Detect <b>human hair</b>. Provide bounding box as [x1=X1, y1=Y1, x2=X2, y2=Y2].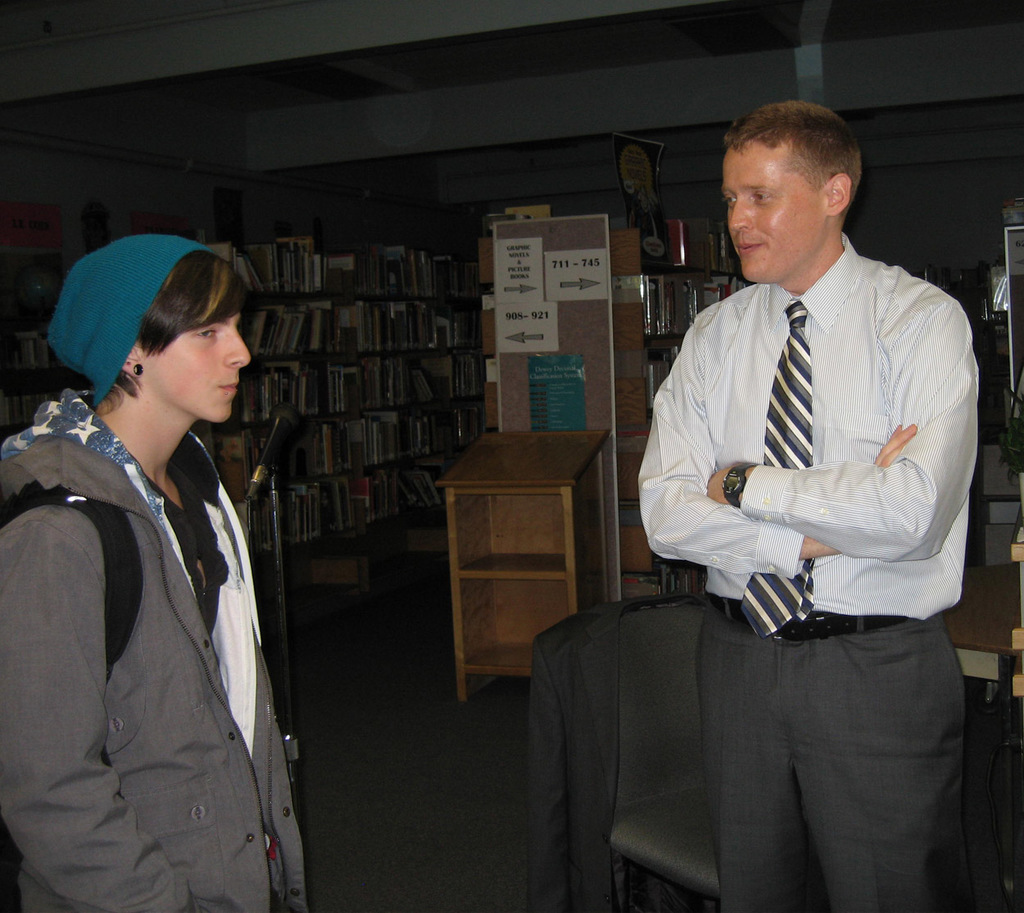
[x1=729, y1=106, x2=870, y2=246].
